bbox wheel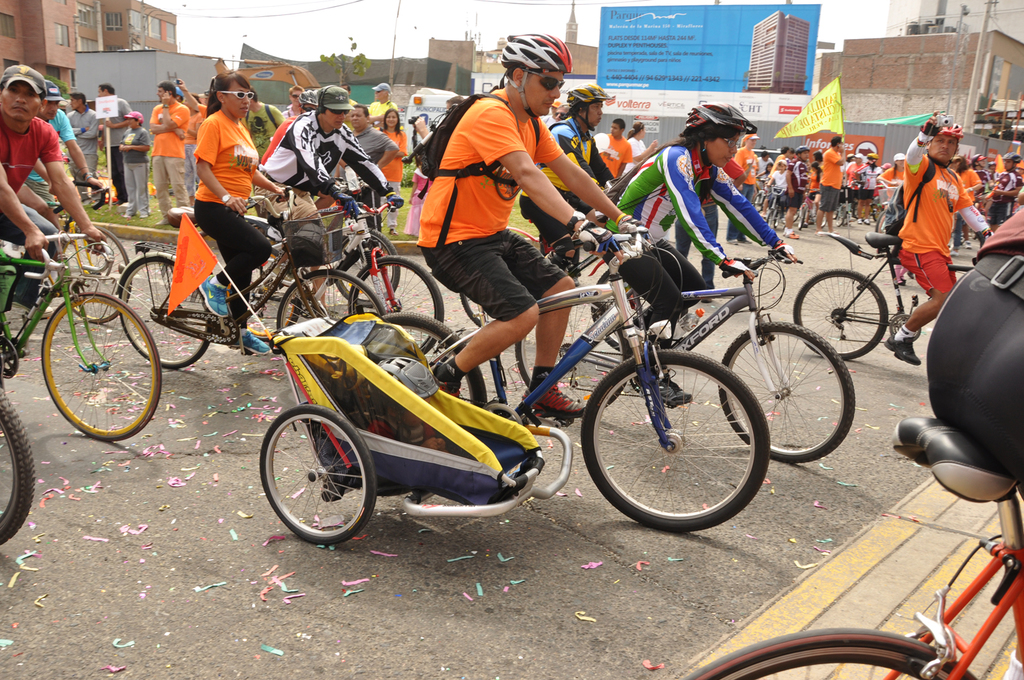
(59,229,130,324)
